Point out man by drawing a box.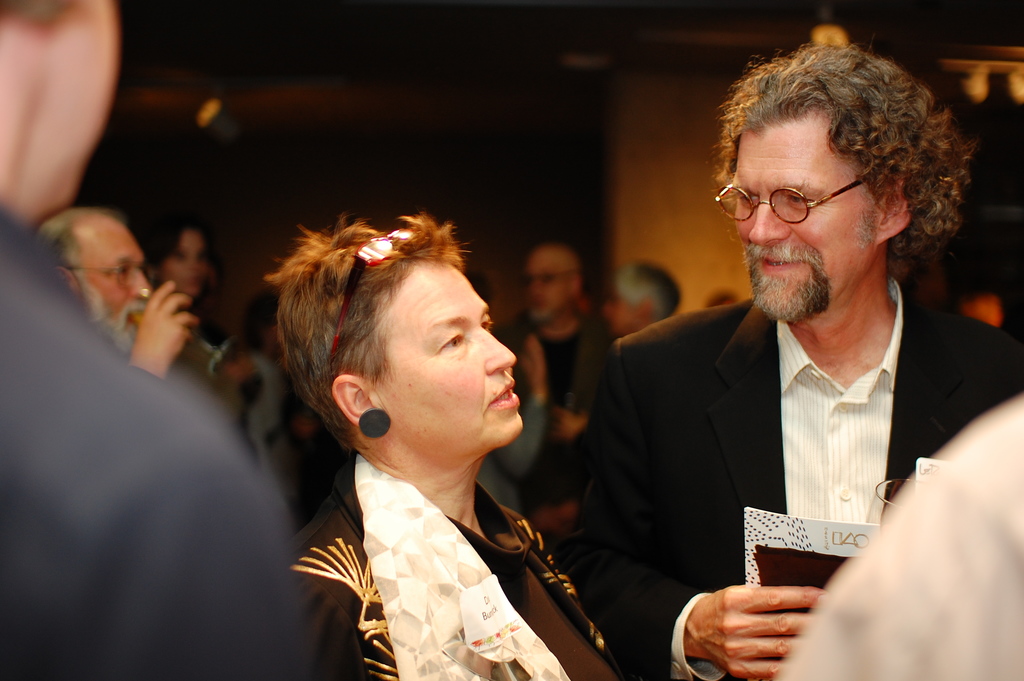
(x1=0, y1=0, x2=324, y2=680).
